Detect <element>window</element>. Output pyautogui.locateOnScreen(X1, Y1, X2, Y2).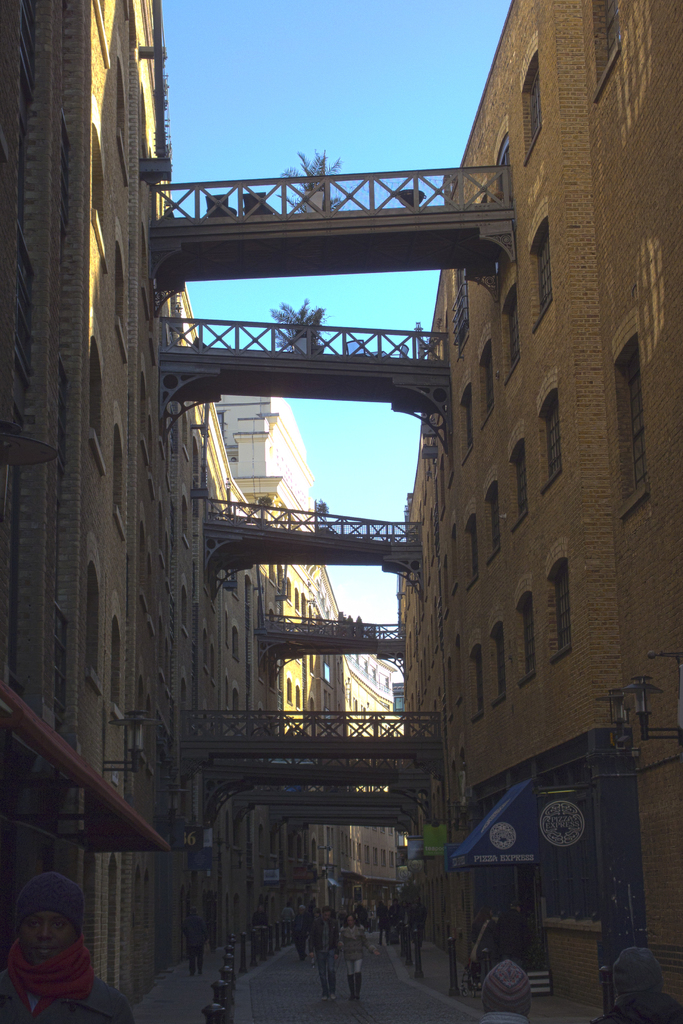
pyautogui.locateOnScreen(436, 454, 447, 520).
